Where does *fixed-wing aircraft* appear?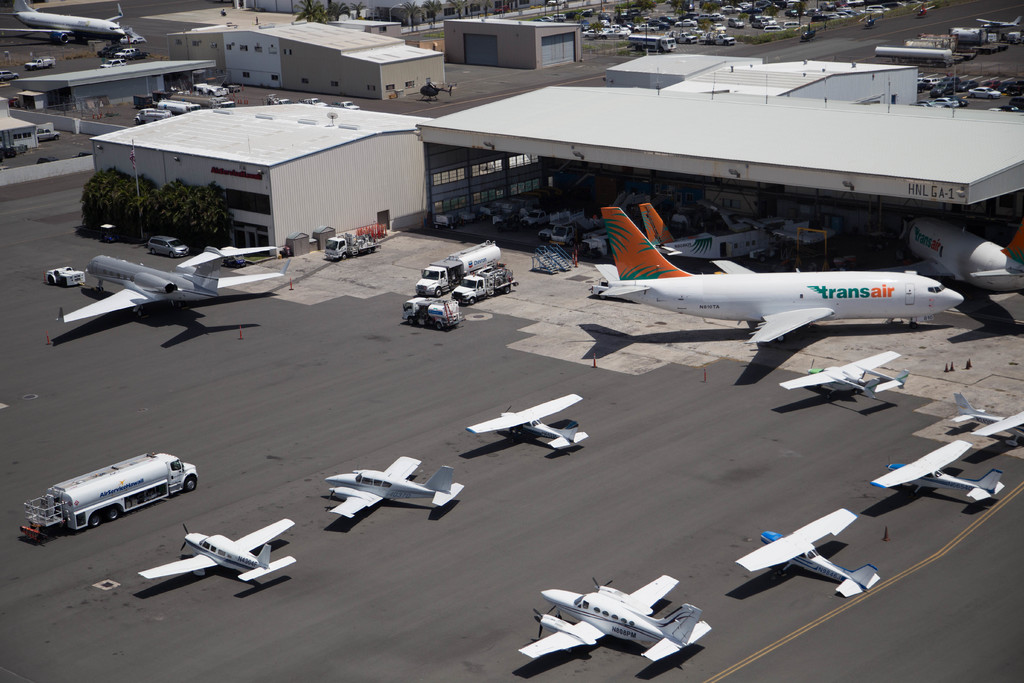
Appears at 519, 571, 715, 661.
